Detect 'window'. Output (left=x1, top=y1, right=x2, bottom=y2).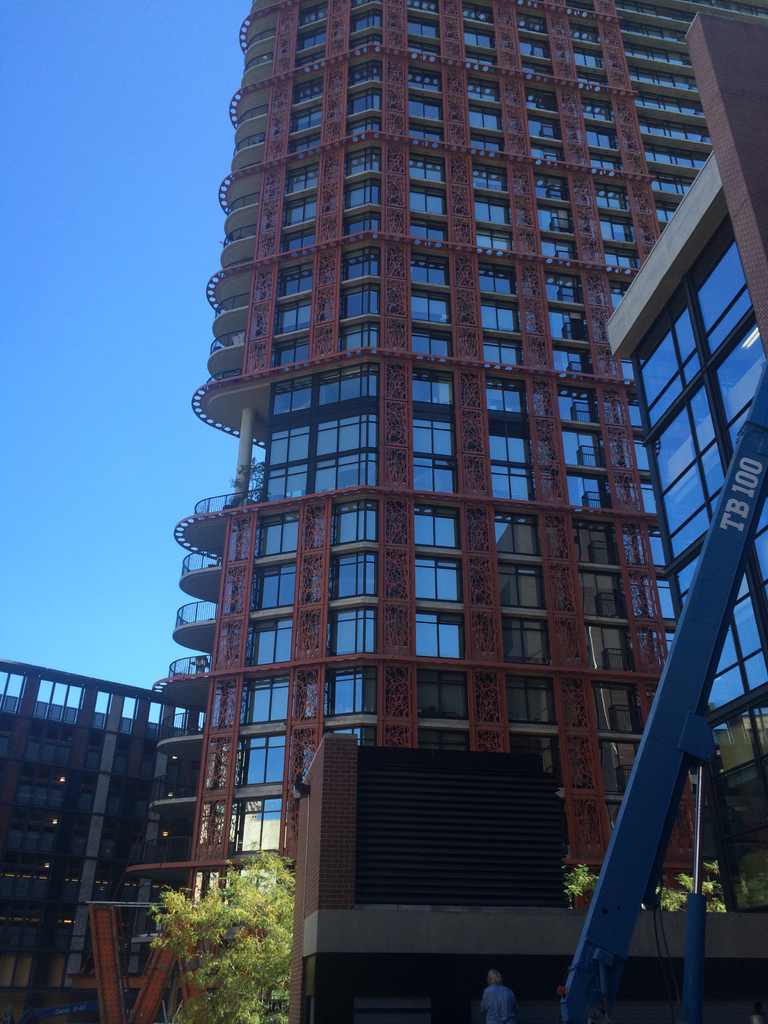
(left=266, top=58, right=632, bottom=124).
